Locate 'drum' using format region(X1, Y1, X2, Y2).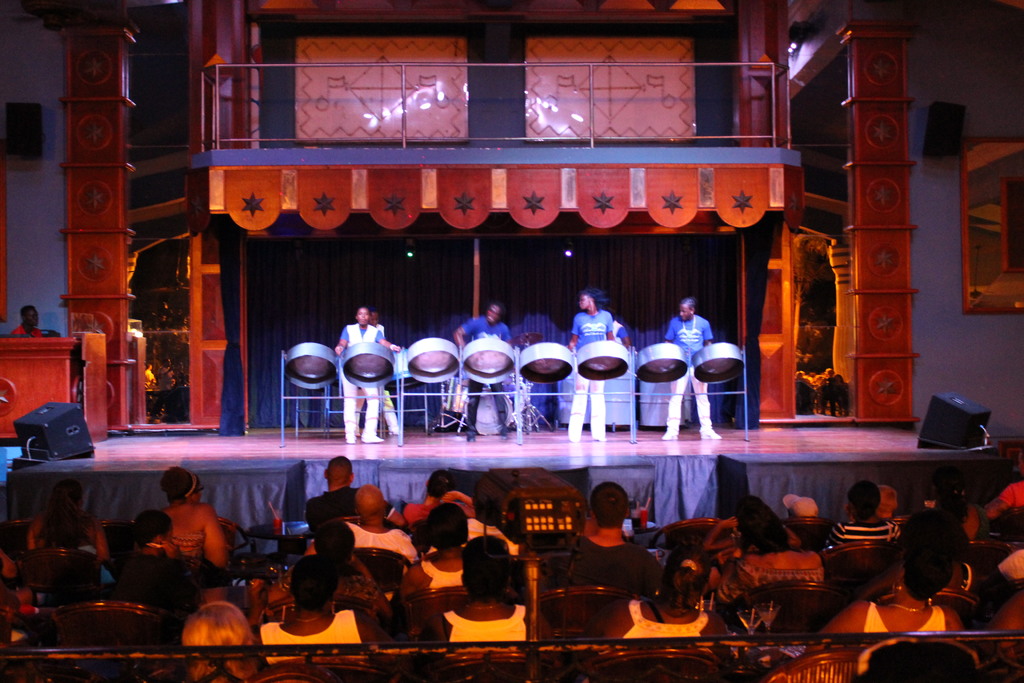
region(694, 342, 743, 384).
